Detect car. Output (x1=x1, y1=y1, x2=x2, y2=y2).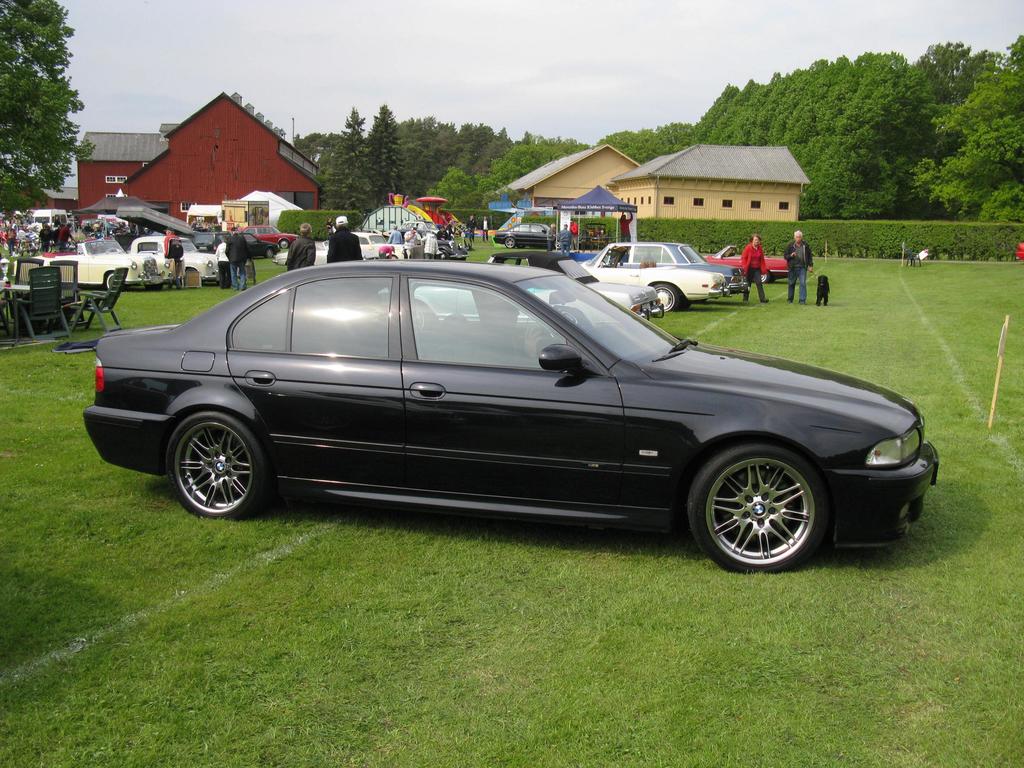
(x1=575, y1=241, x2=730, y2=314).
